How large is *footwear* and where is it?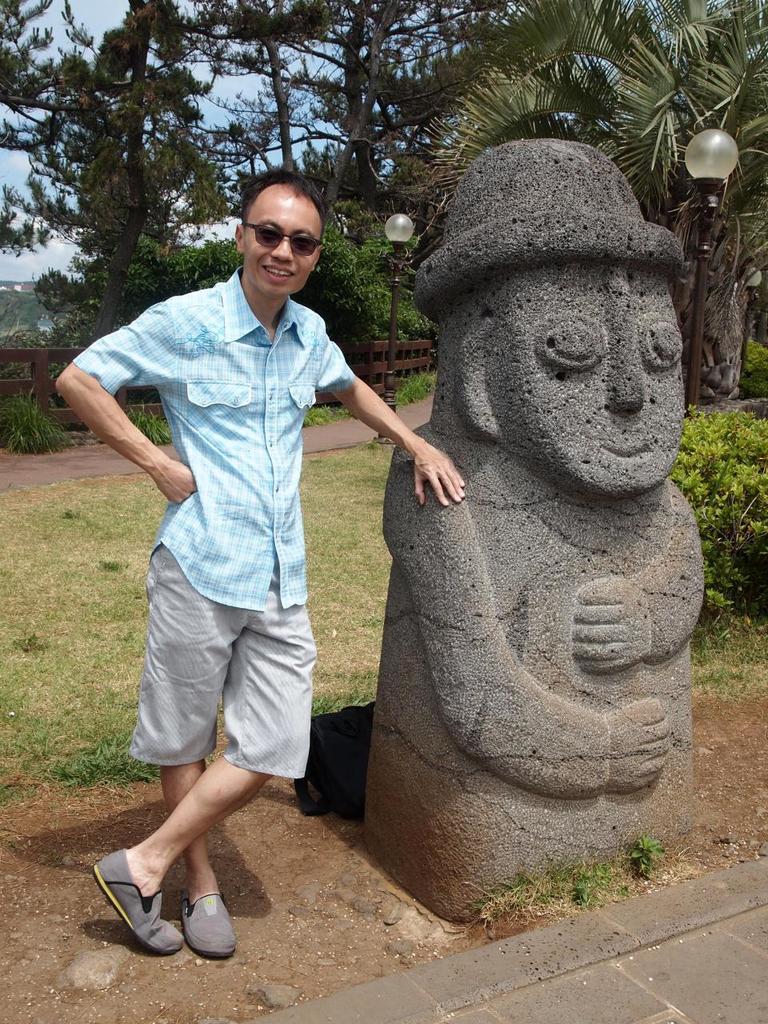
Bounding box: box=[185, 892, 239, 962].
